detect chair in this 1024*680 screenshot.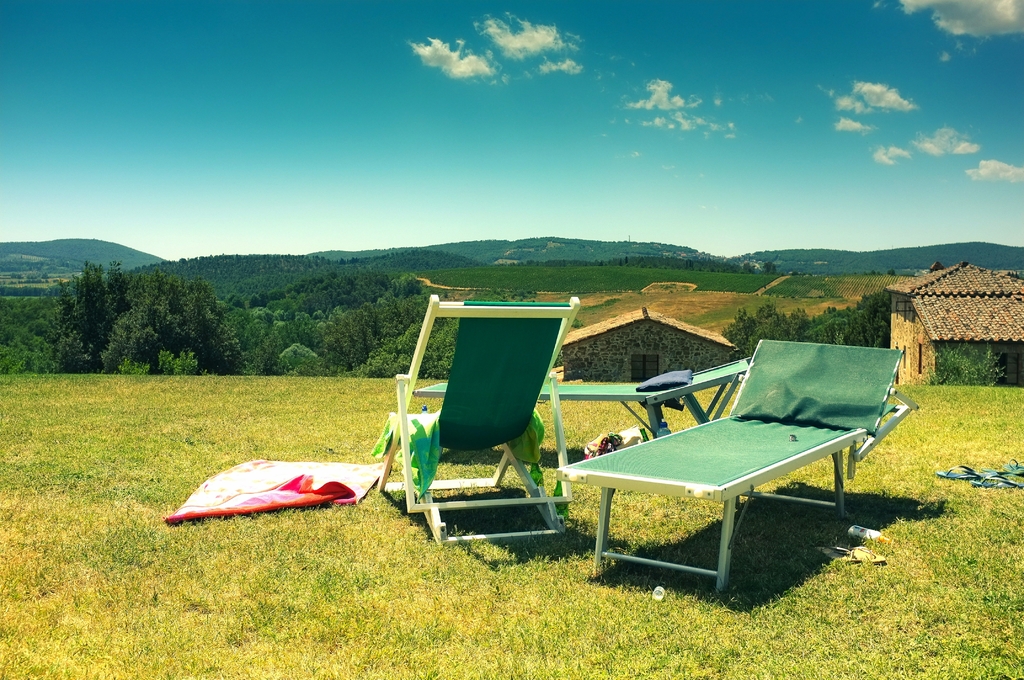
Detection: detection(412, 365, 753, 440).
